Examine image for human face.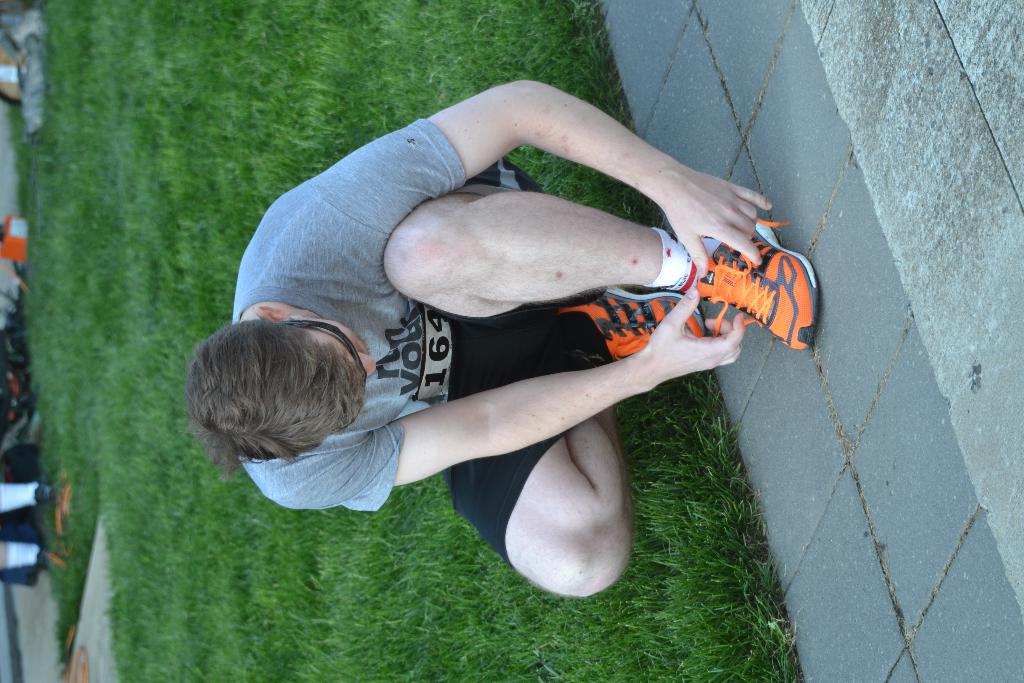
Examination result: [283, 300, 384, 383].
